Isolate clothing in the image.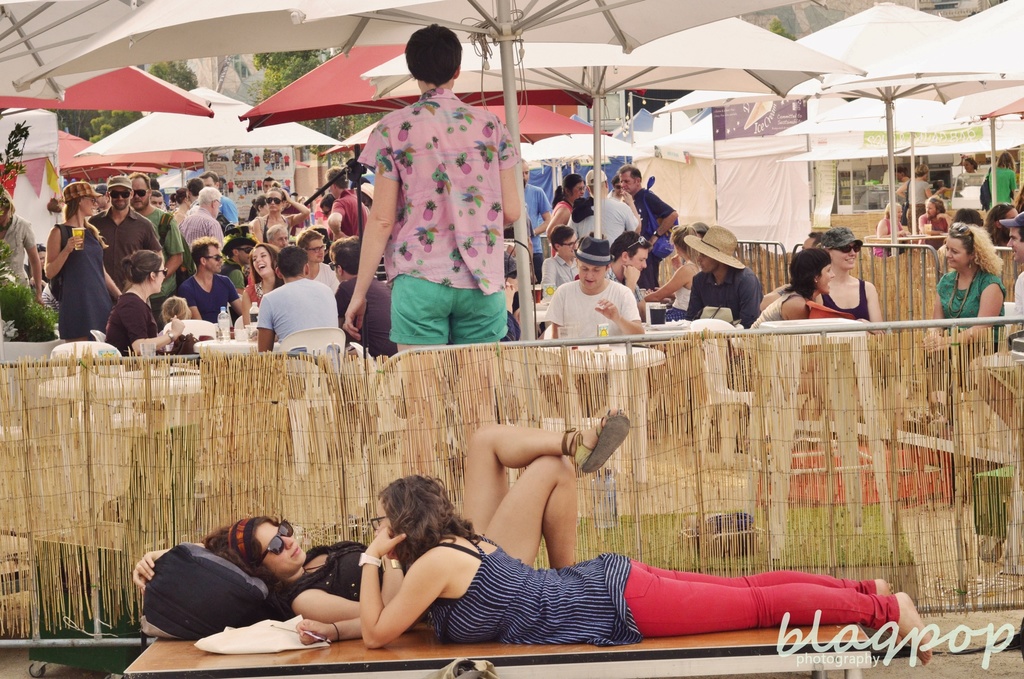
Isolated region: [left=547, top=282, right=636, bottom=334].
